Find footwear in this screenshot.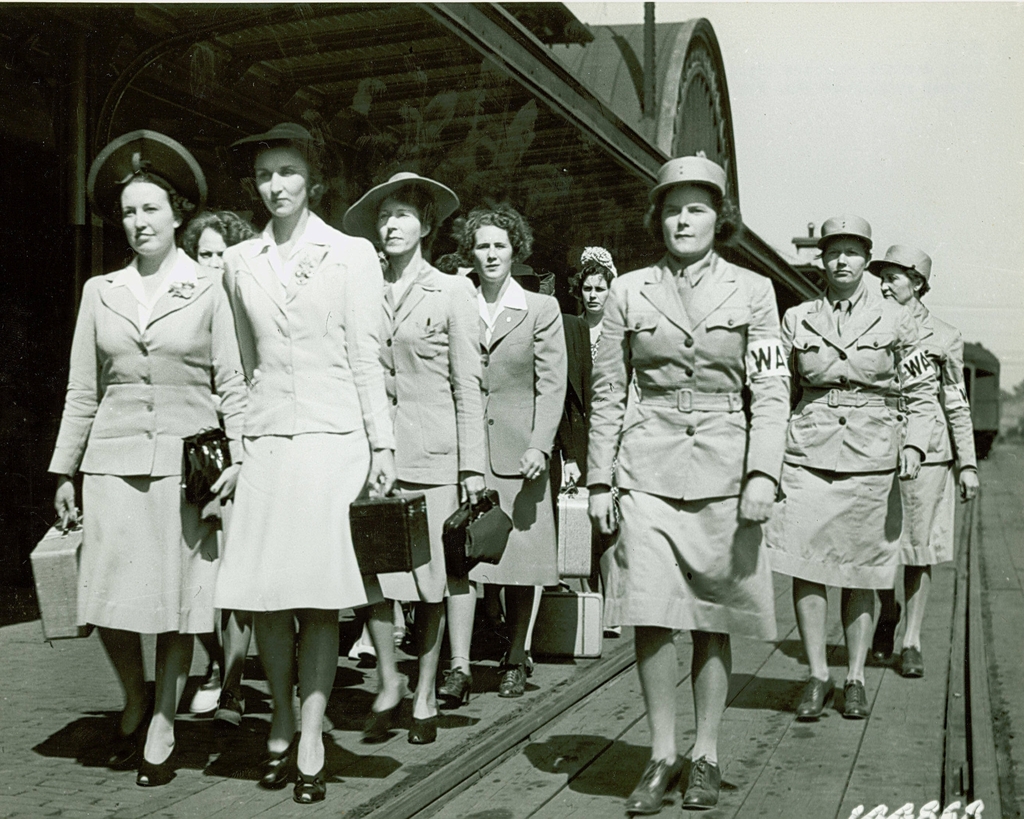
The bounding box for footwear is pyautogui.locateOnScreen(621, 750, 675, 815).
